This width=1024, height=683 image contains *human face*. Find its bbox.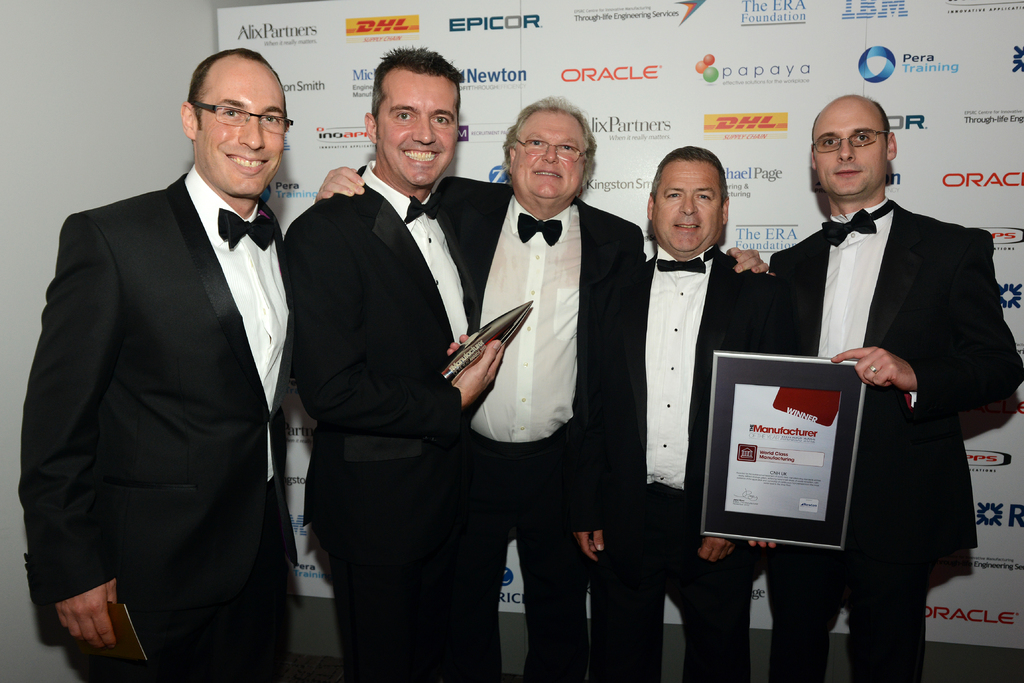
region(195, 68, 292, 198).
